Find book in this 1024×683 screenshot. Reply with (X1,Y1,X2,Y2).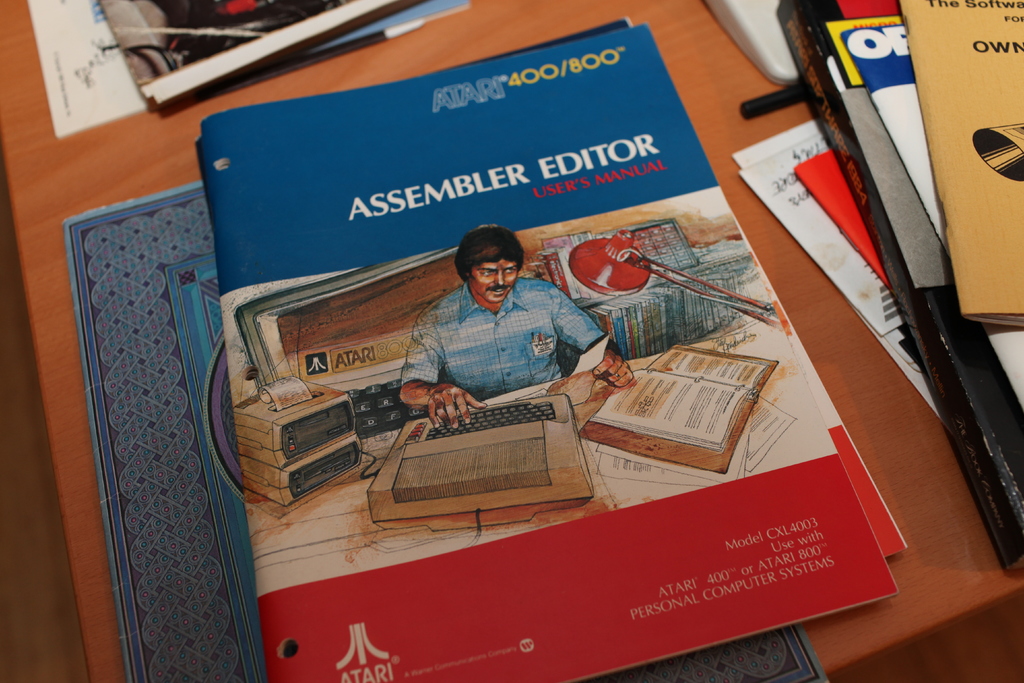
(584,340,767,481).
